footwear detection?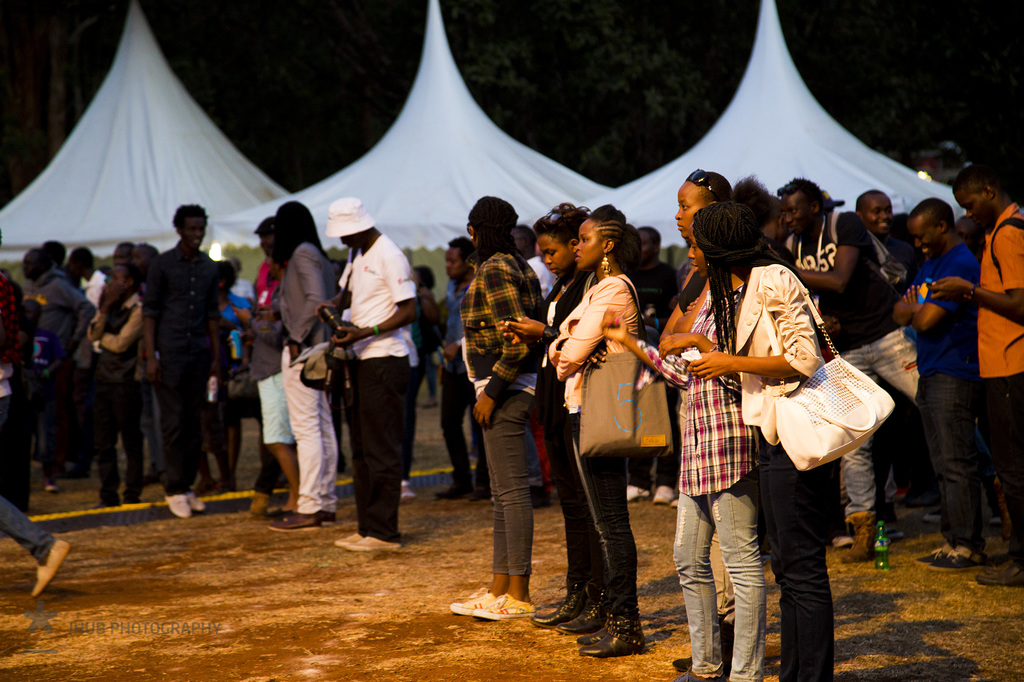
region(579, 610, 656, 657)
